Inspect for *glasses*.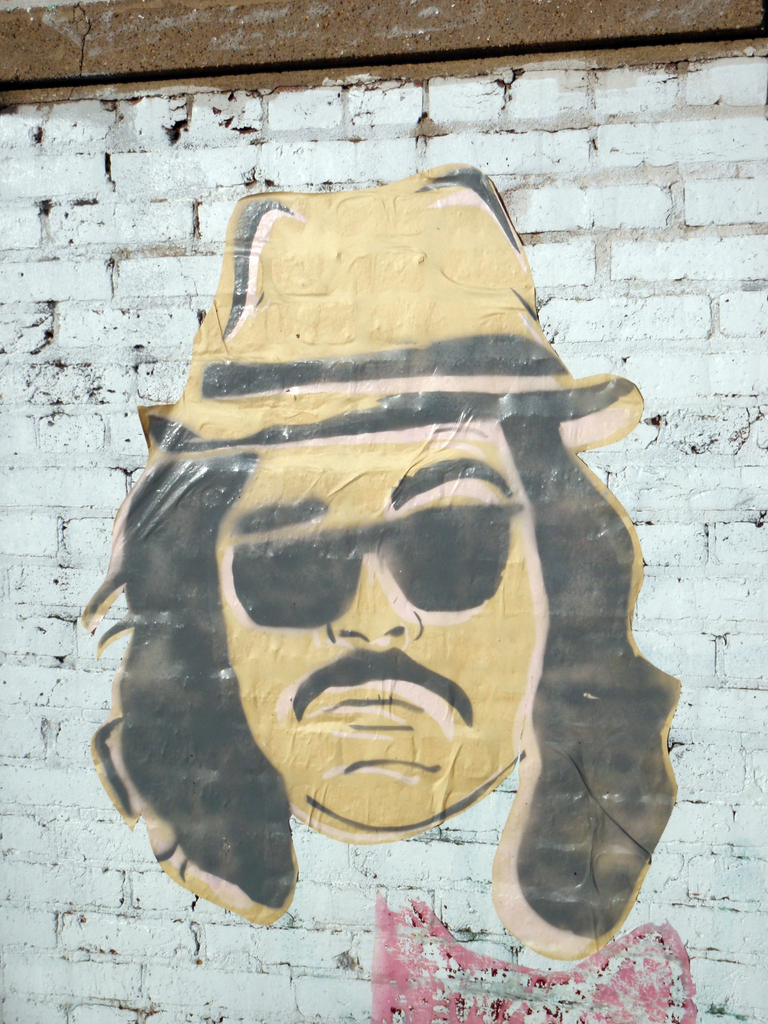
Inspection: 237, 465, 532, 641.
